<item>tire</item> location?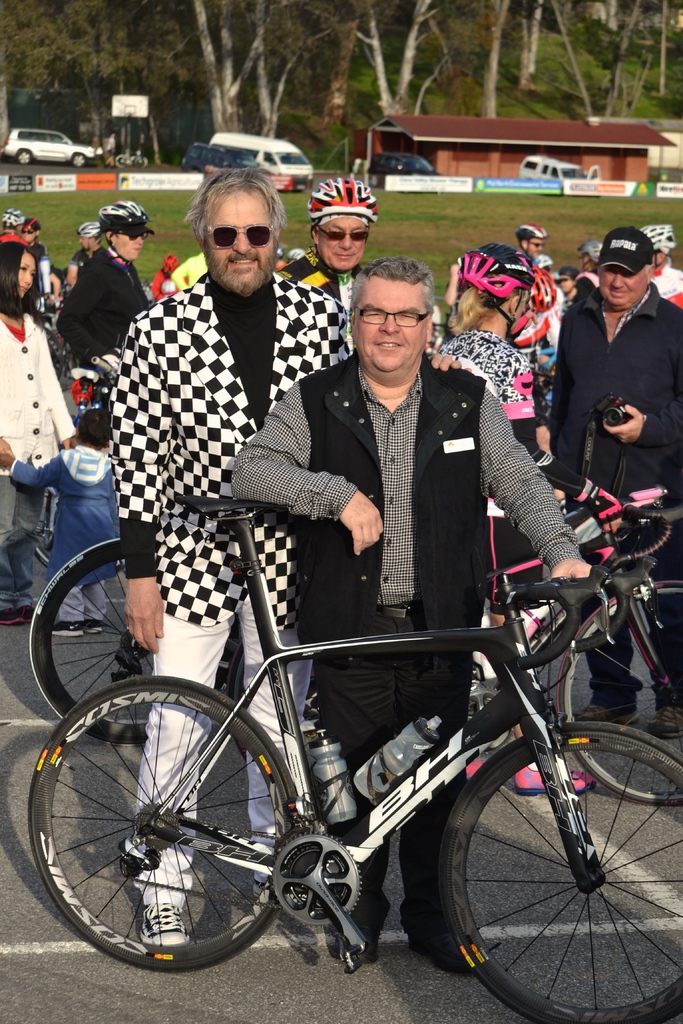
x1=558, y1=581, x2=682, y2=805
